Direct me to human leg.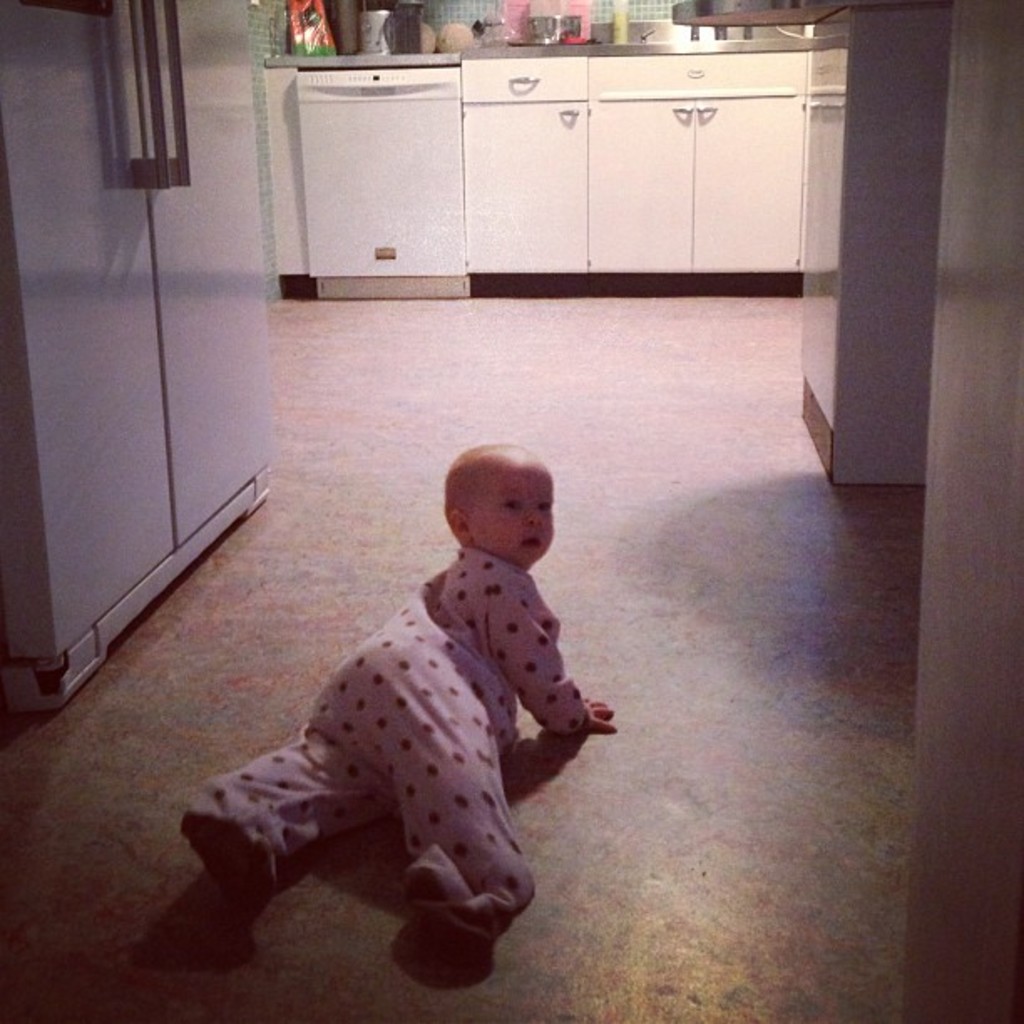
Direction: rect(184, 666, 375, 904).
